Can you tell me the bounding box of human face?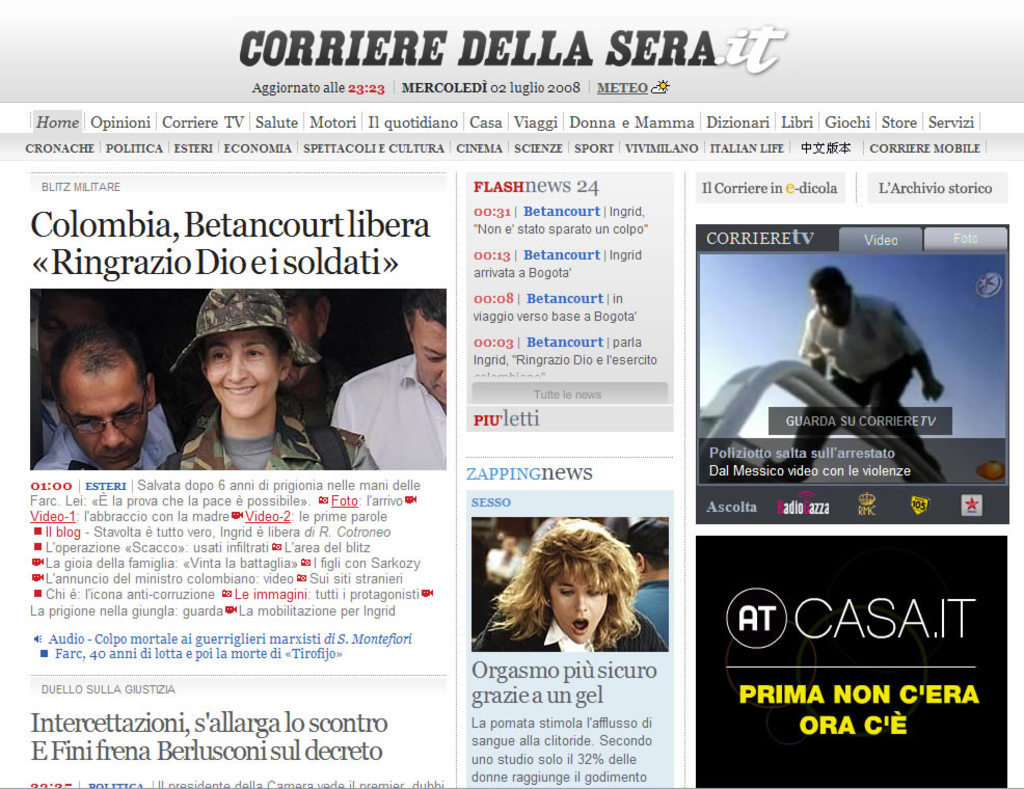
locate(286, 298, 316, 346).
